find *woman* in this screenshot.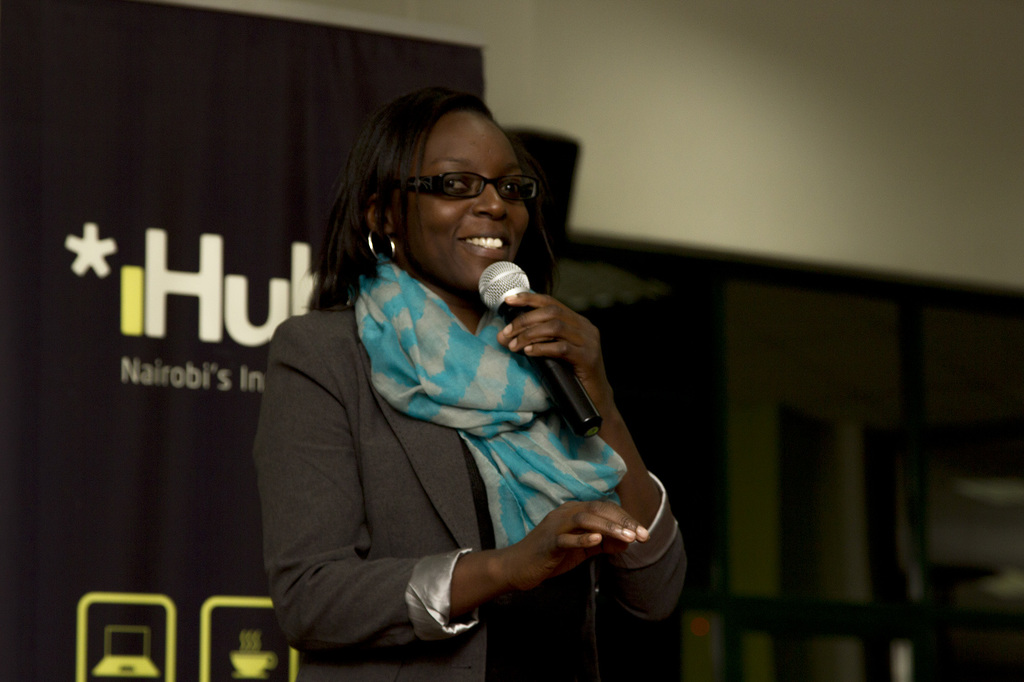
The bounding box for *woman* is {"x1": 263, "y1": 98, "x2": 694, "y2": 681}.
